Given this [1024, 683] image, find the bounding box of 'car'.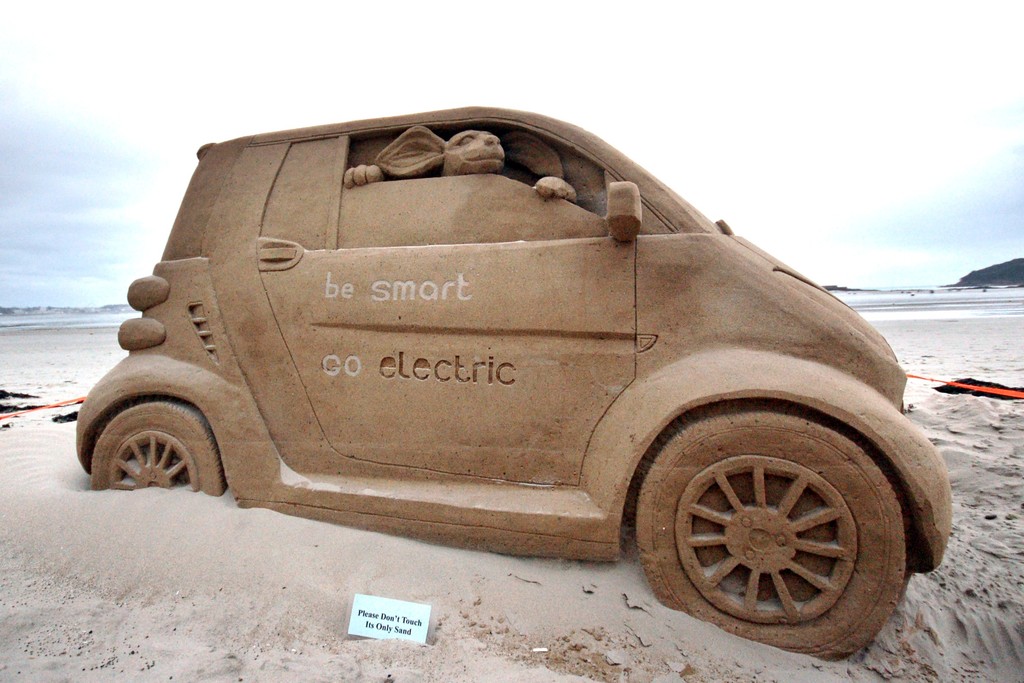
l=72, t=106, r=954, b=658.
